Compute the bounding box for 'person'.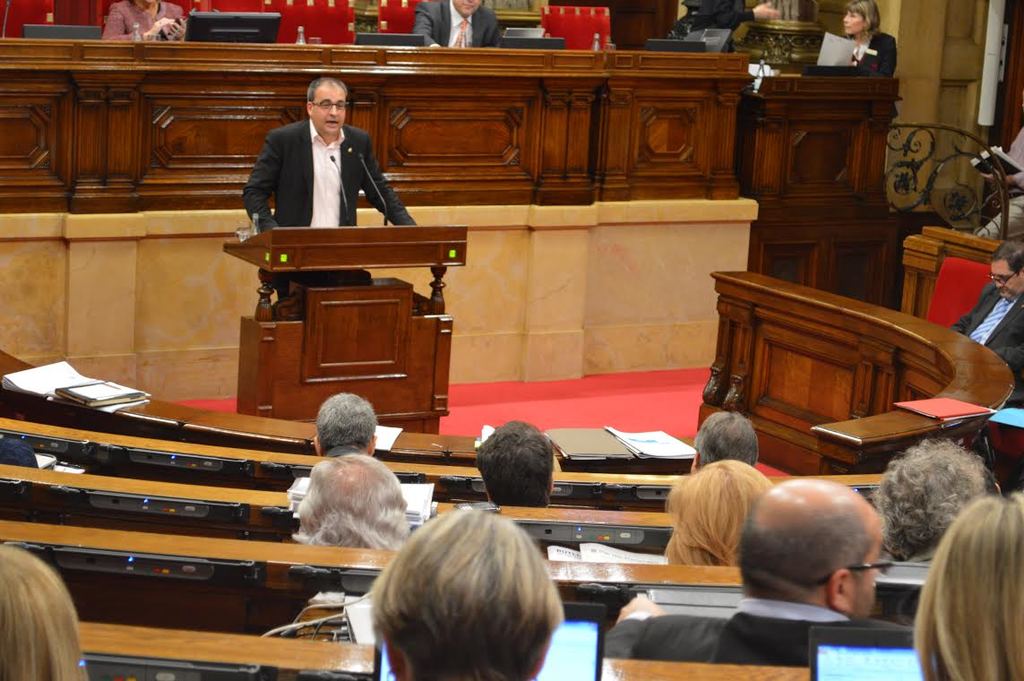
box(0, 550, 94, 680).
